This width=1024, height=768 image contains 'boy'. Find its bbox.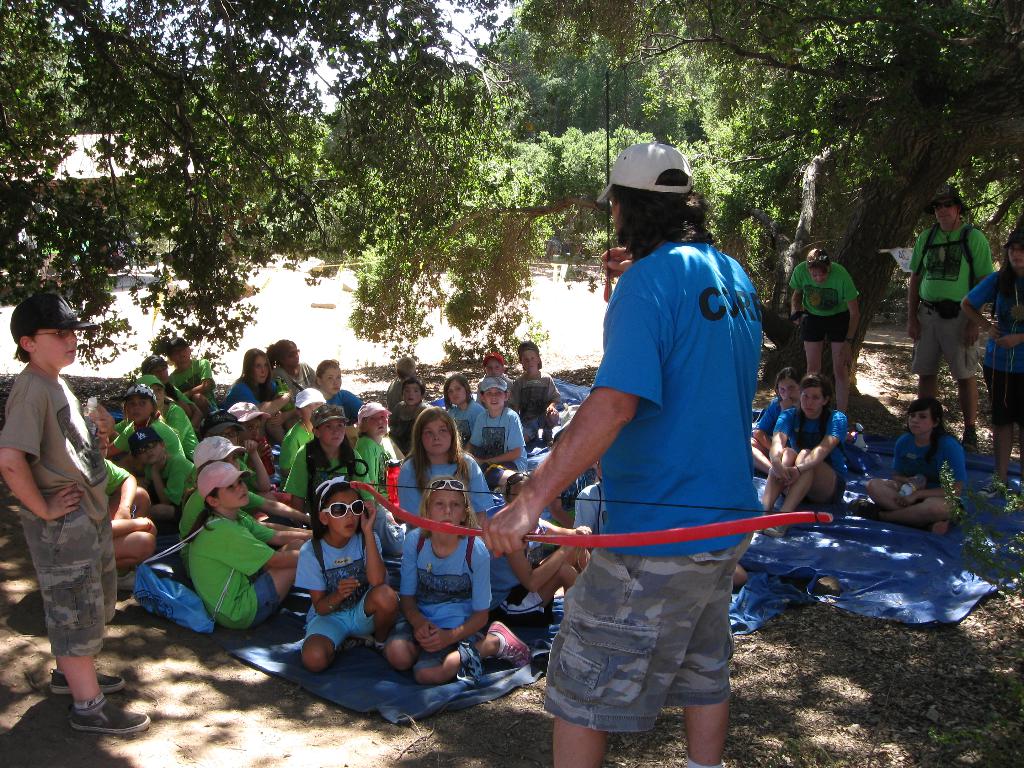
box=[0, 285, 143, 740].
